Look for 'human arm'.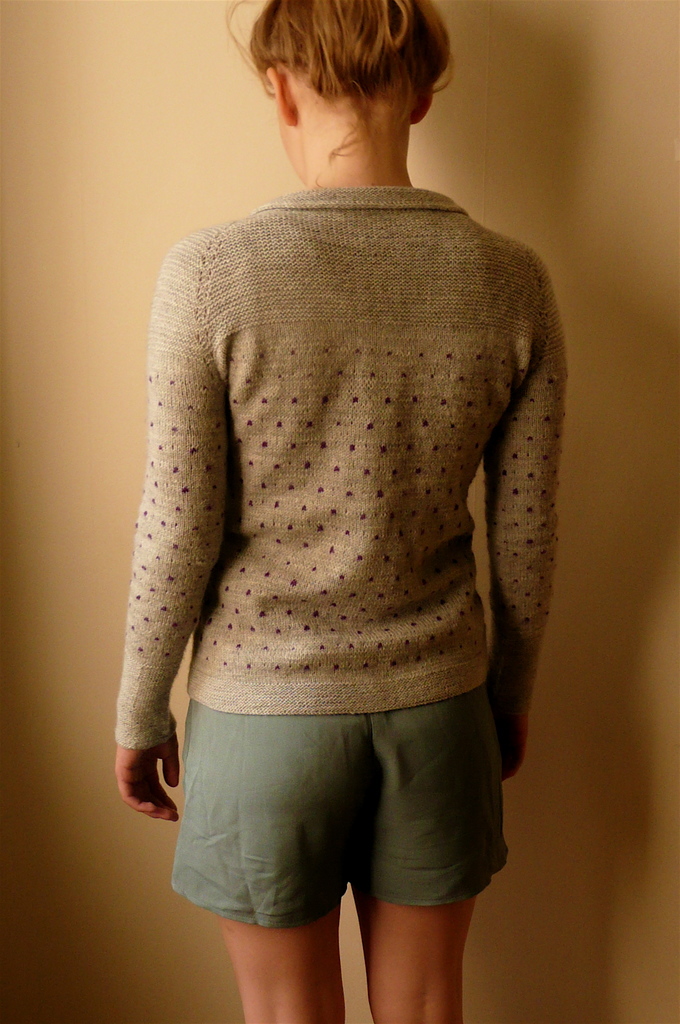
Found: [x1=481, y1=259, x2=567, y2=788].
